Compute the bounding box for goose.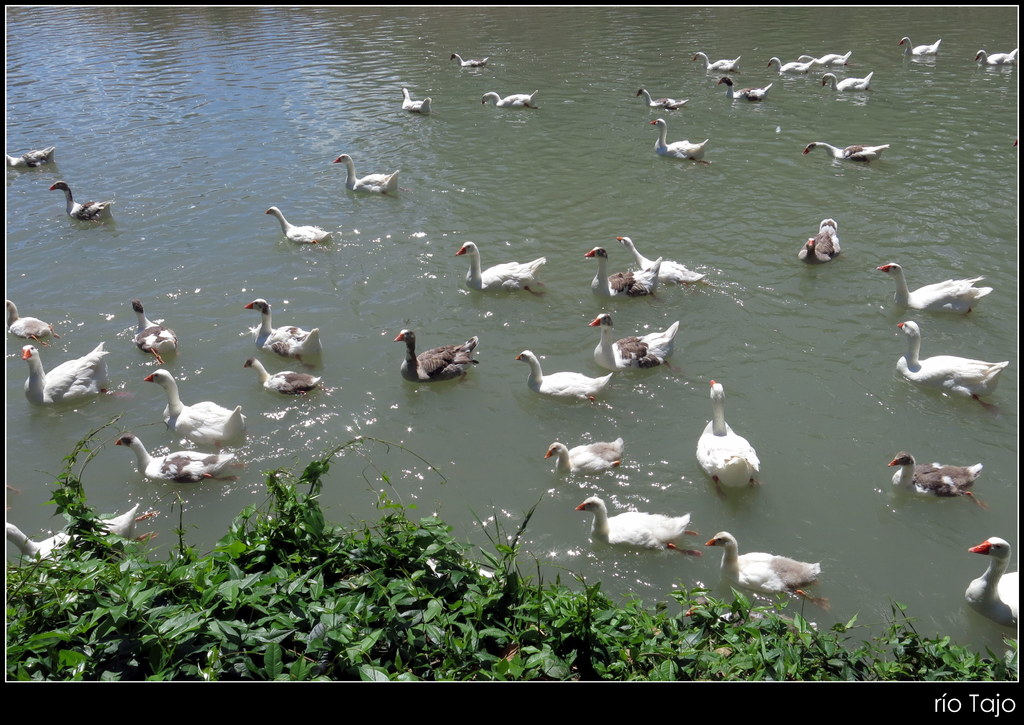
<bbox>900, 37, 941, 58</bbox>.
